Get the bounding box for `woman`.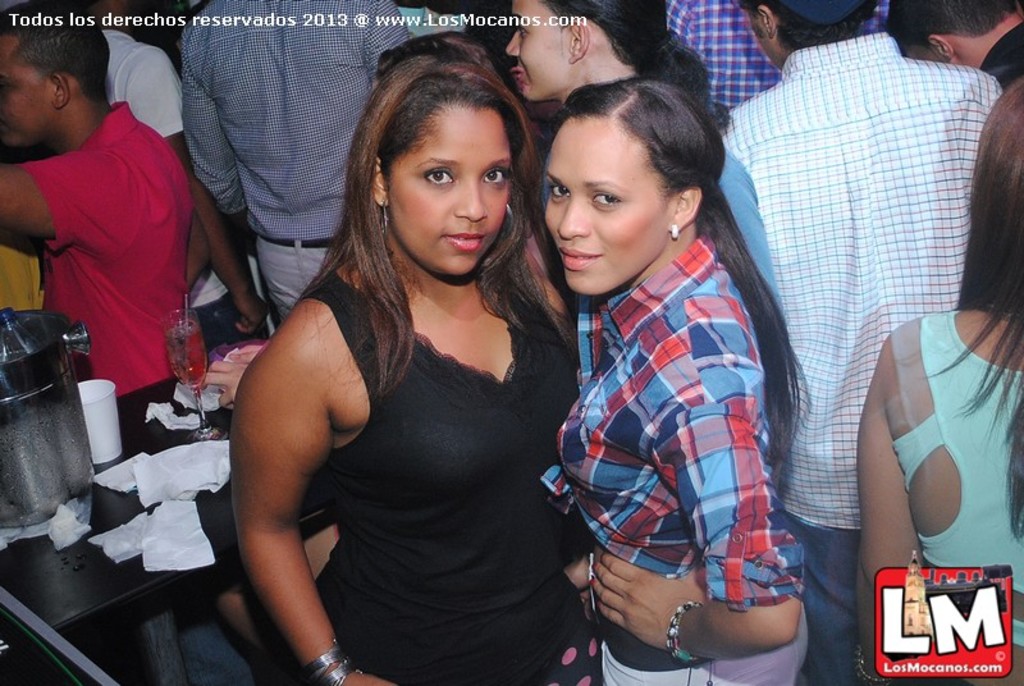
(left=543, top=78, right=813, bottom=685).
